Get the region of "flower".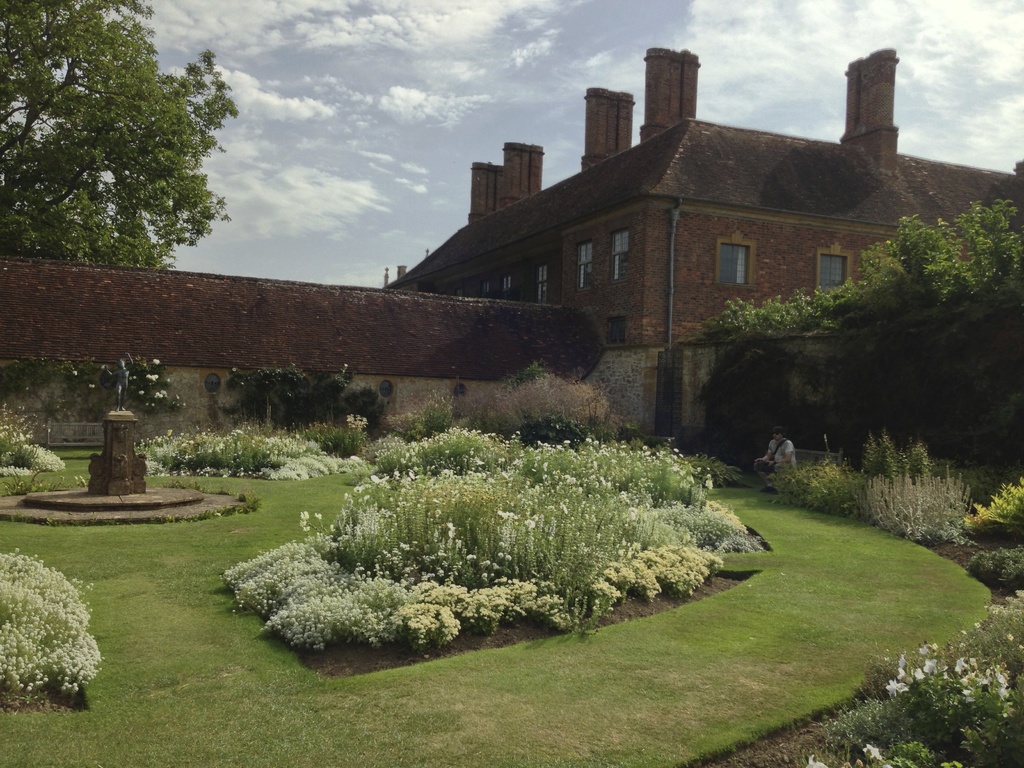
[806,753,824,767].
